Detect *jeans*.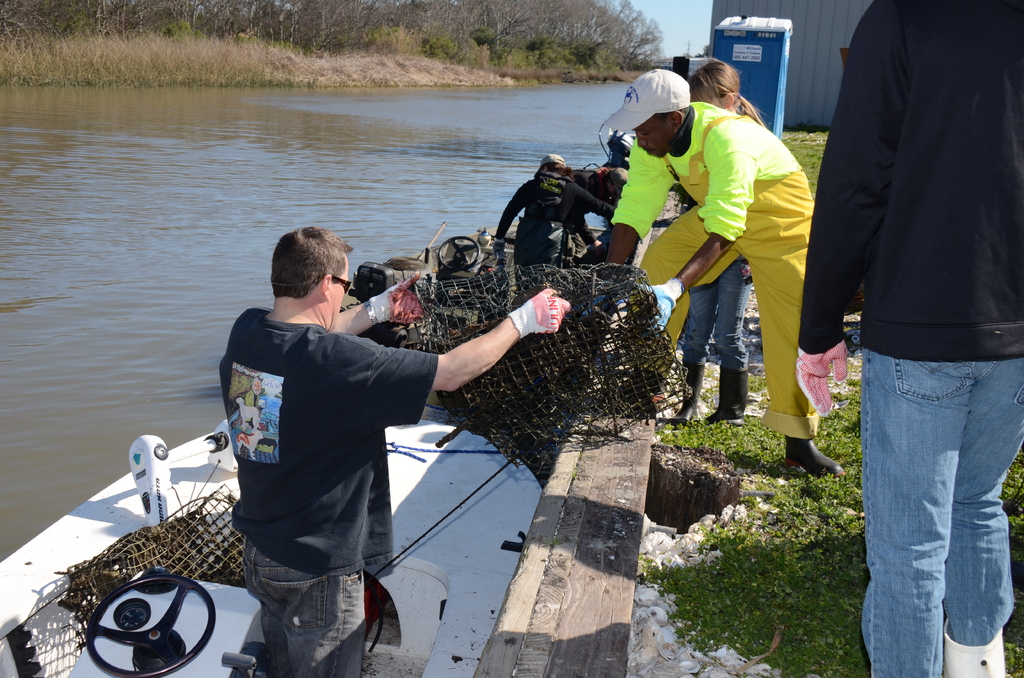
Detected at bbox=[860, 345, 1023, 677].
